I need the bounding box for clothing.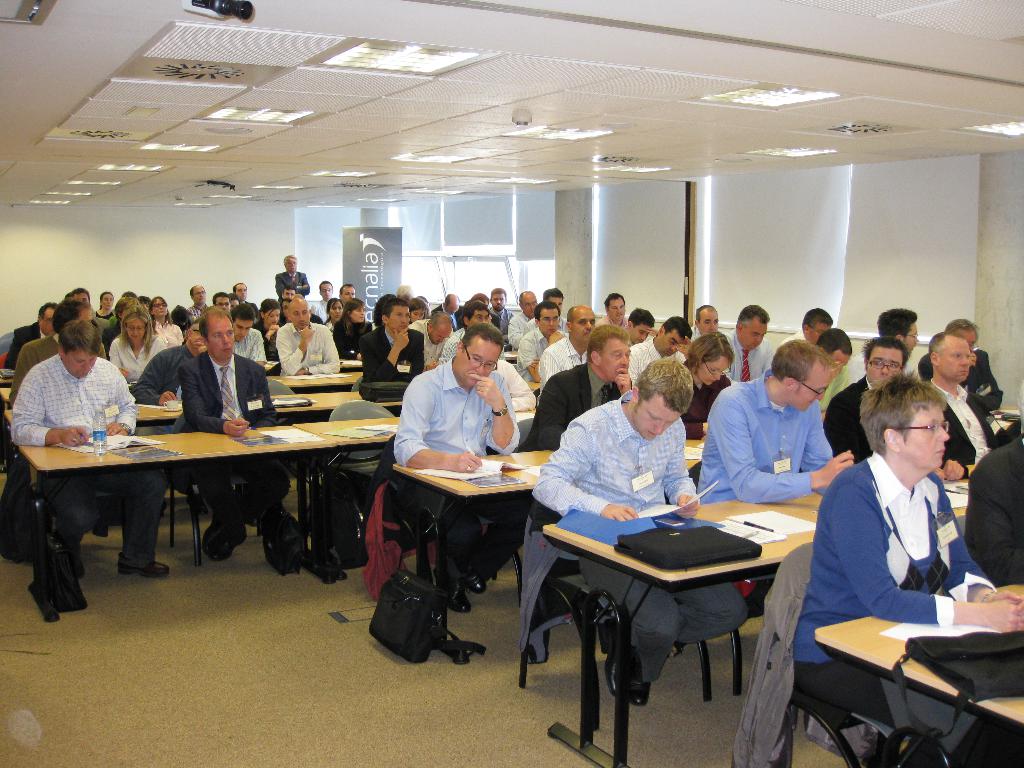
Here it is: 8,331,61,410.
